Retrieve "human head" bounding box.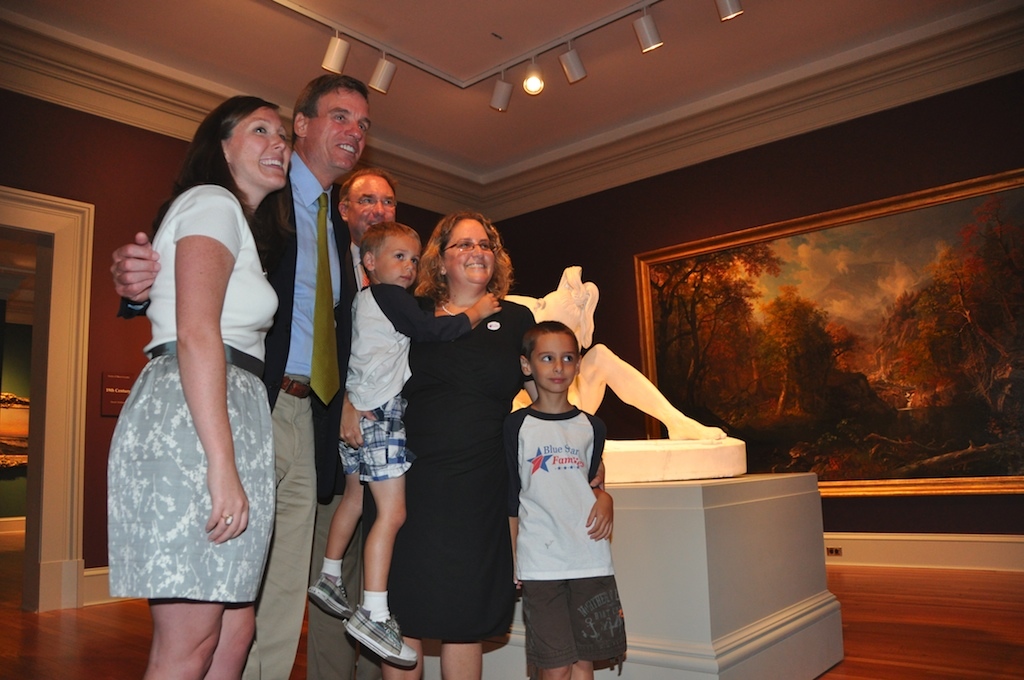
Bounding box: crop(358, 218, 426, 286).
